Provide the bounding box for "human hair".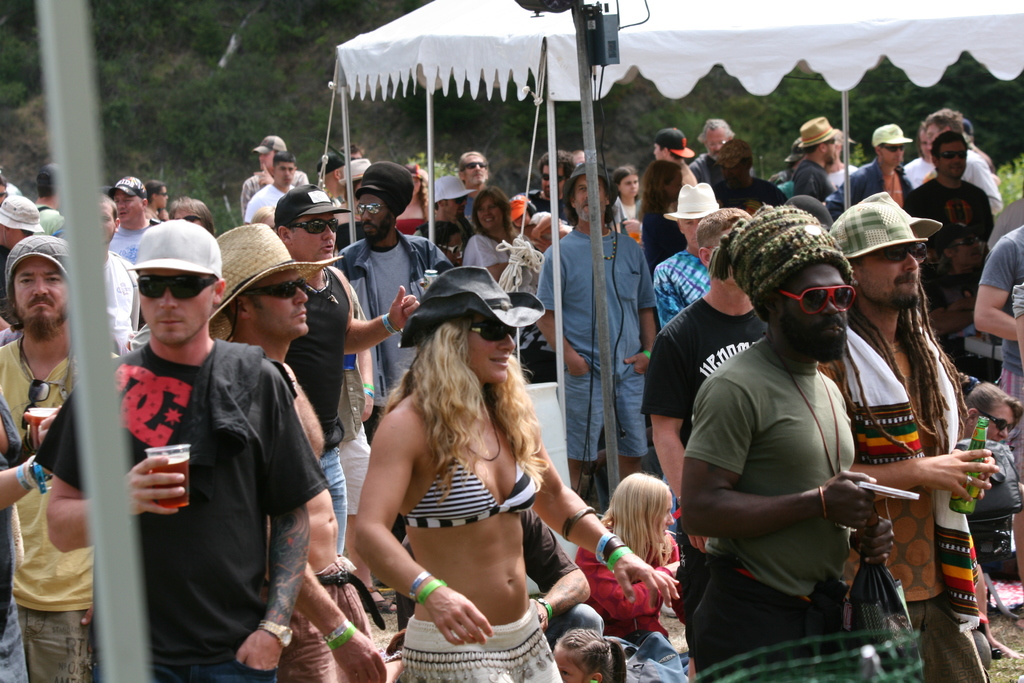
select_region(169, 193, 223, 236).
